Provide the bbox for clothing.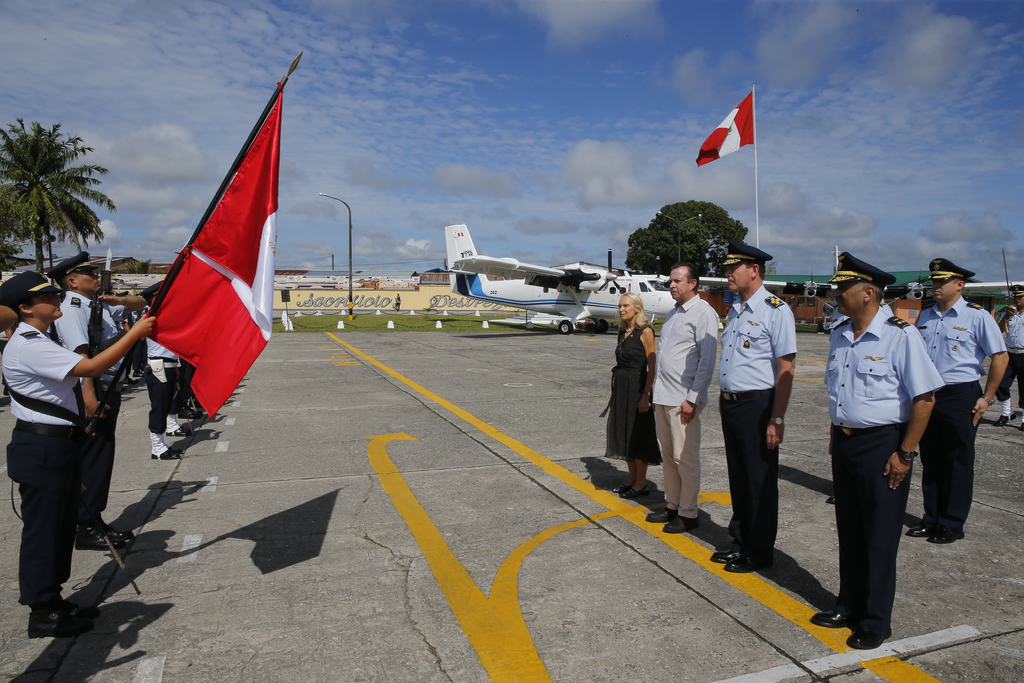
(604,322,663,468).
